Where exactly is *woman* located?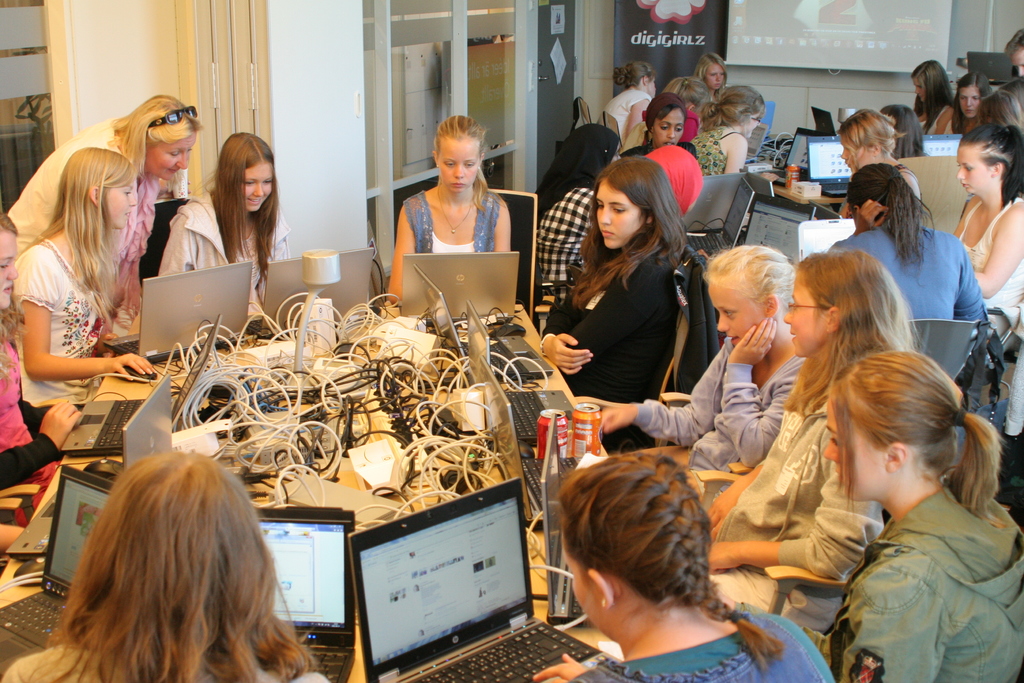
Its bounding box is 0,215,82,489.
